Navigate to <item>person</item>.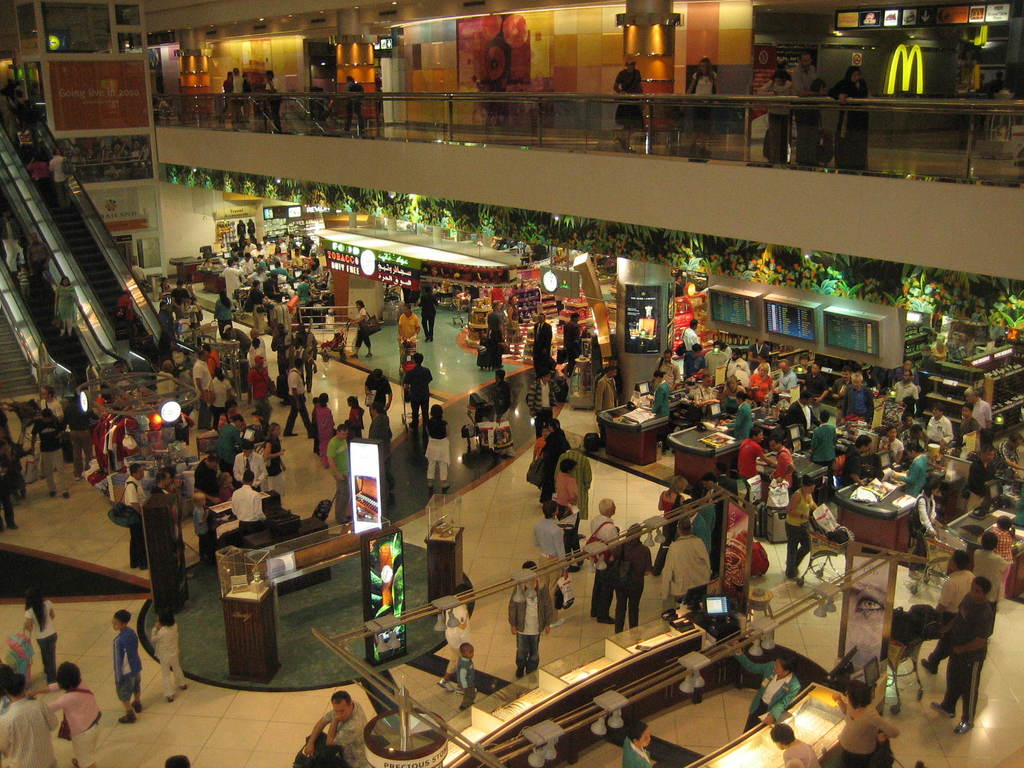
Navigation target: [490,361,517,455].
